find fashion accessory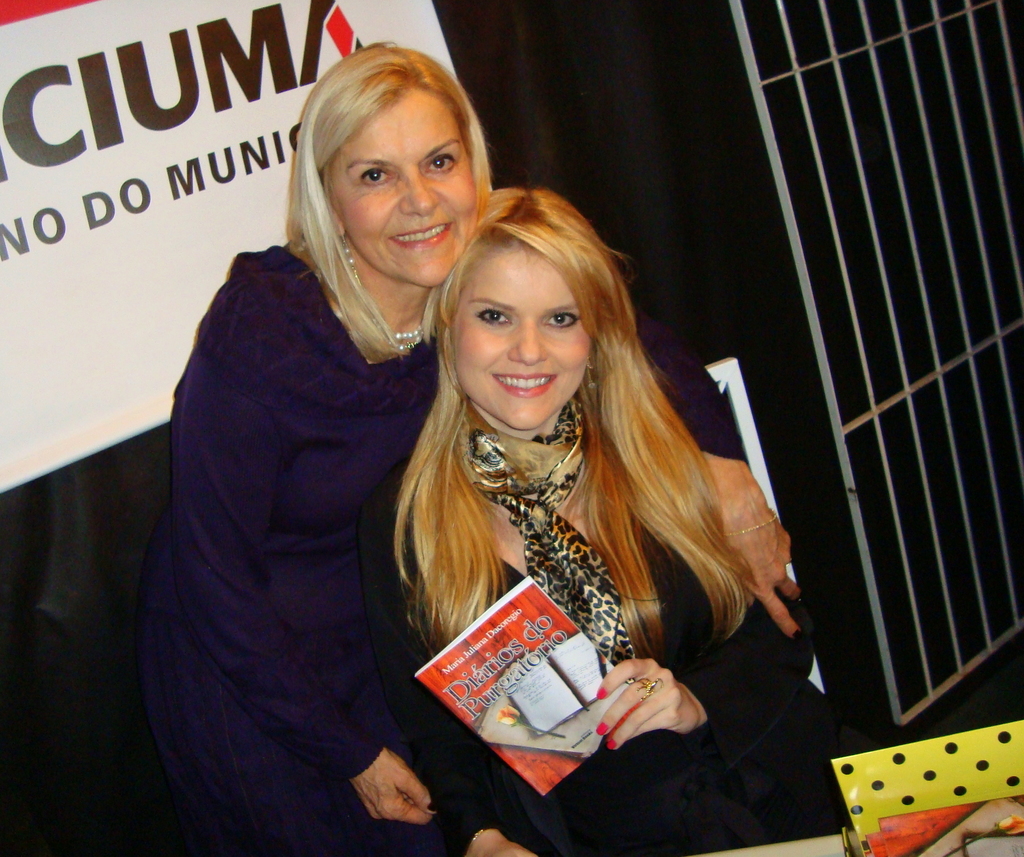
Rect(466, 393, 620, 668)
